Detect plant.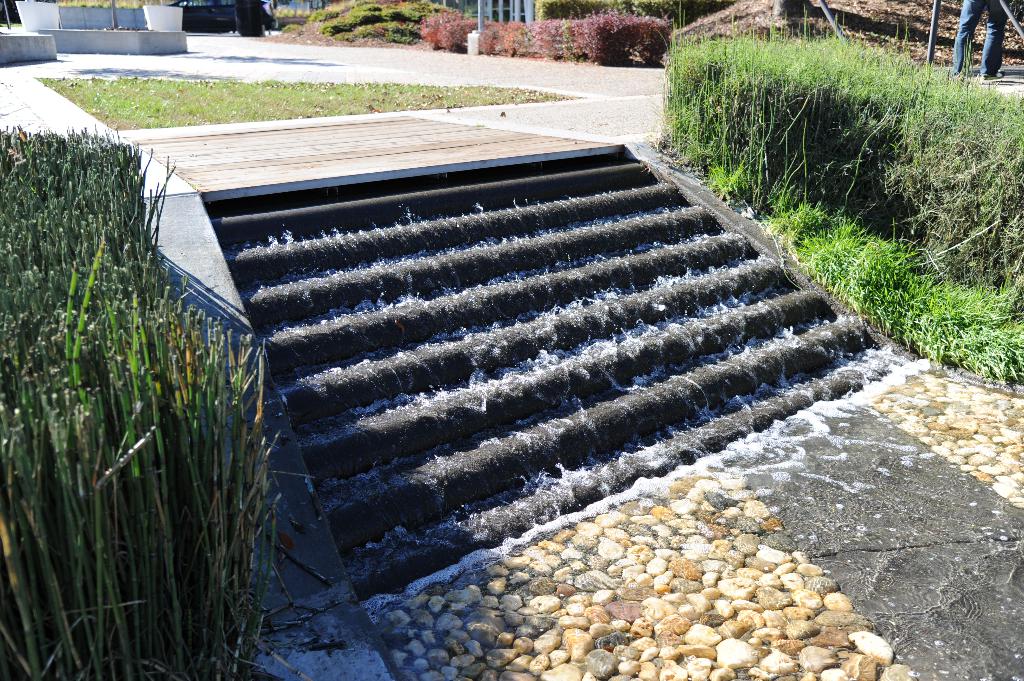
Detected at [668,0,1023,392].
